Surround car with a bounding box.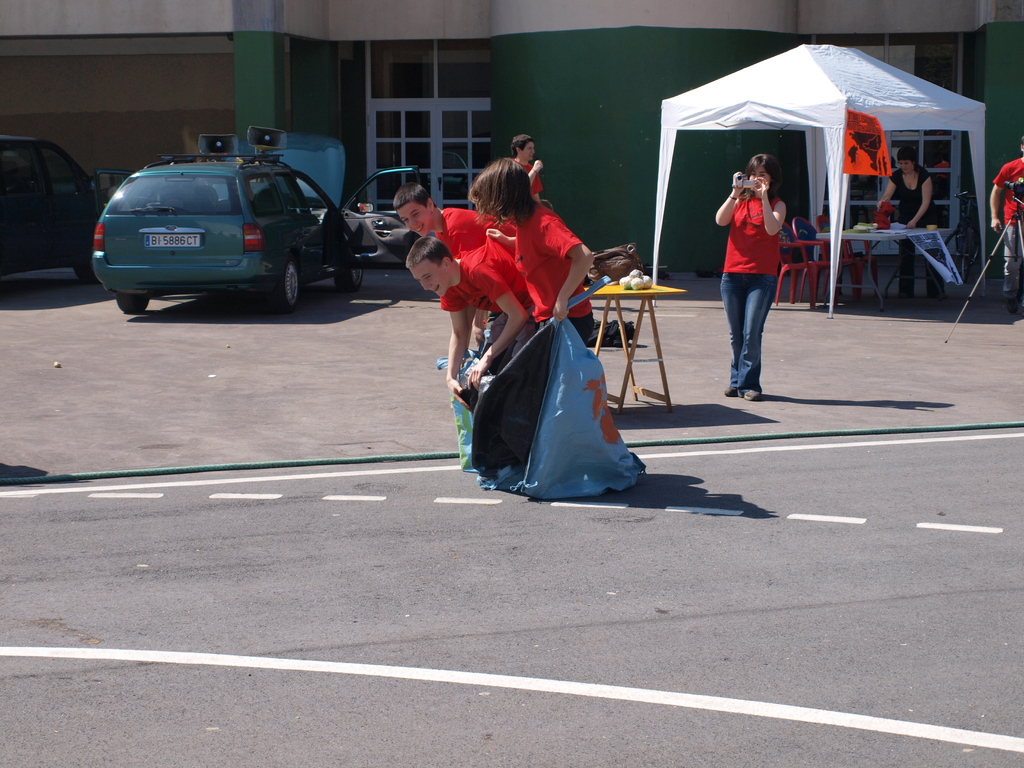
[0,132,113,288].
